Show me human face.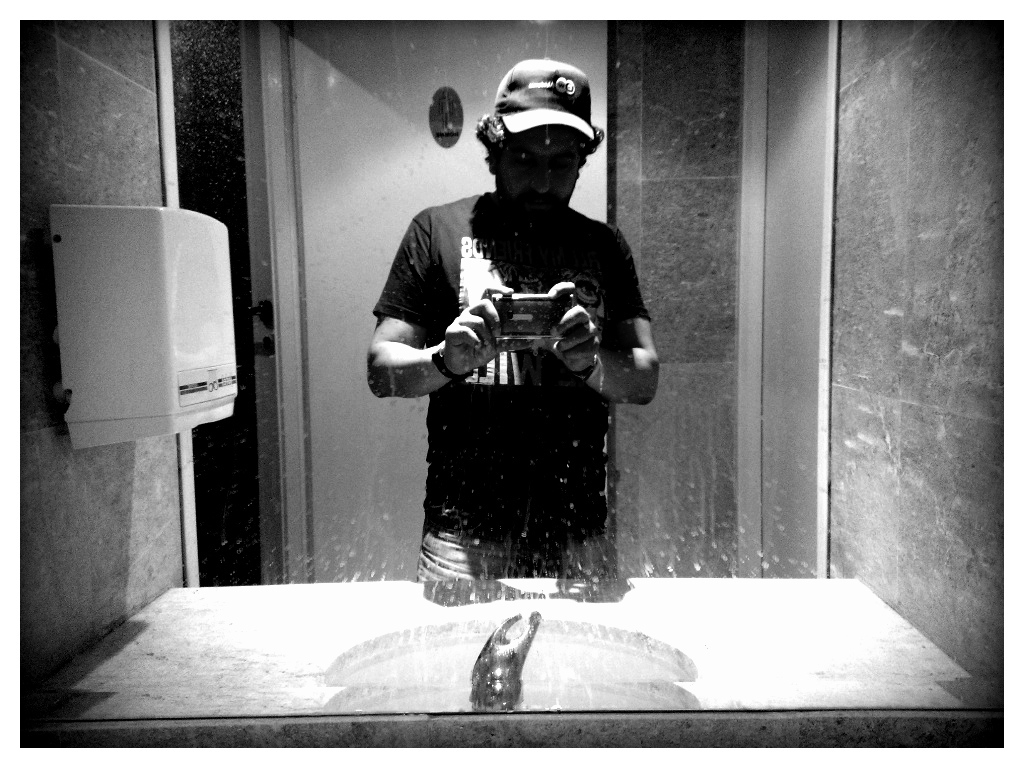
human face is here: (491,141,586,218).
